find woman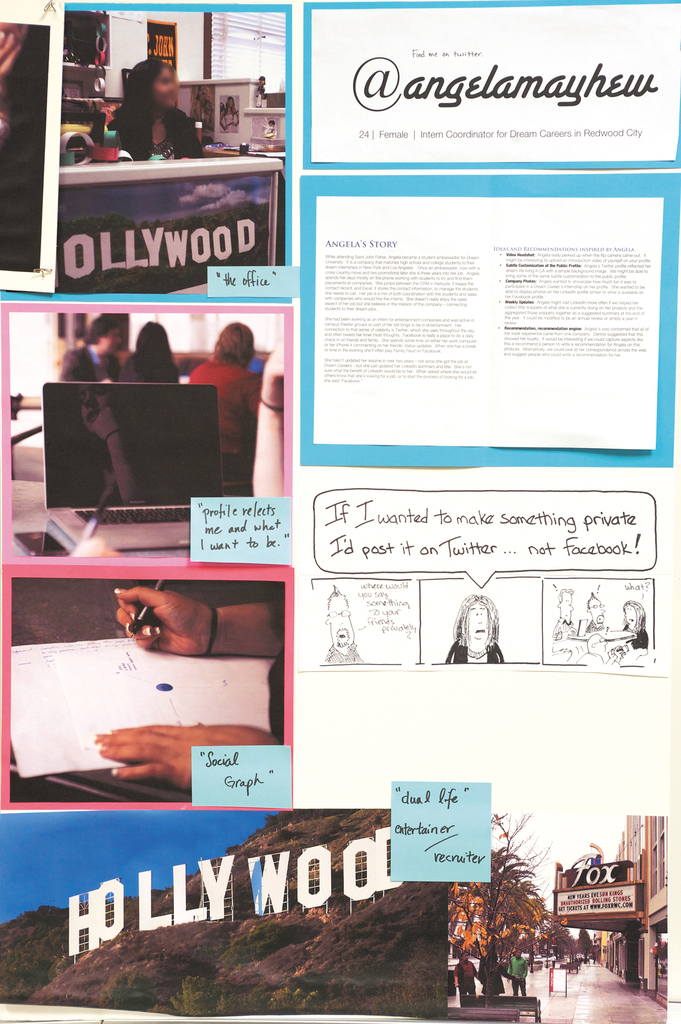
region(445, 595, 506, 661)
